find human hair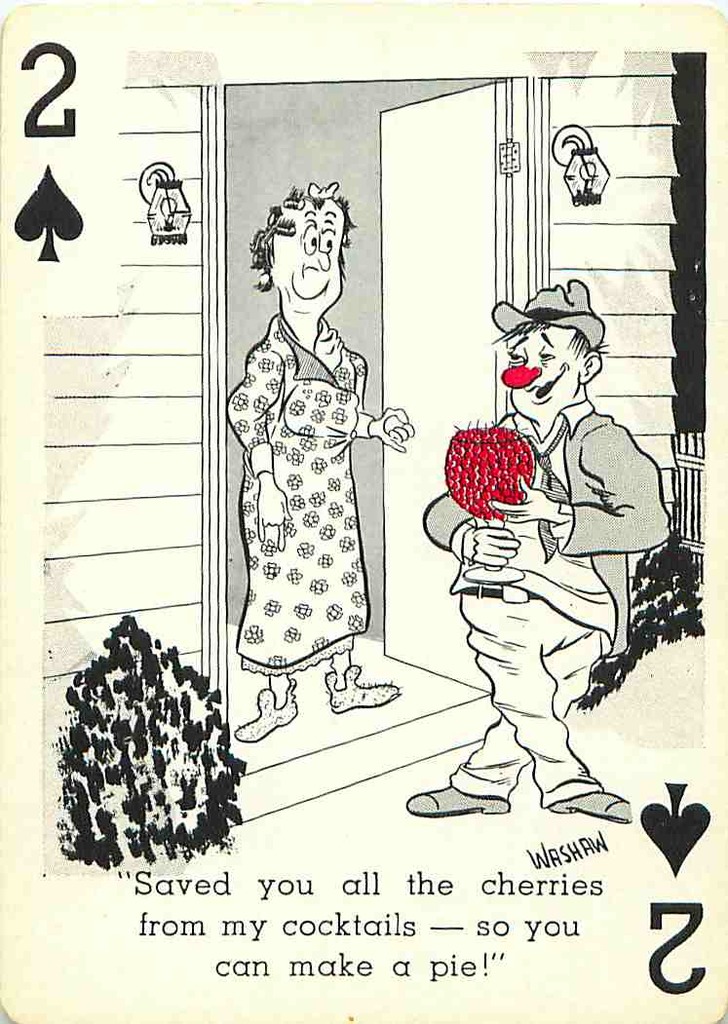
498,320,597,412
